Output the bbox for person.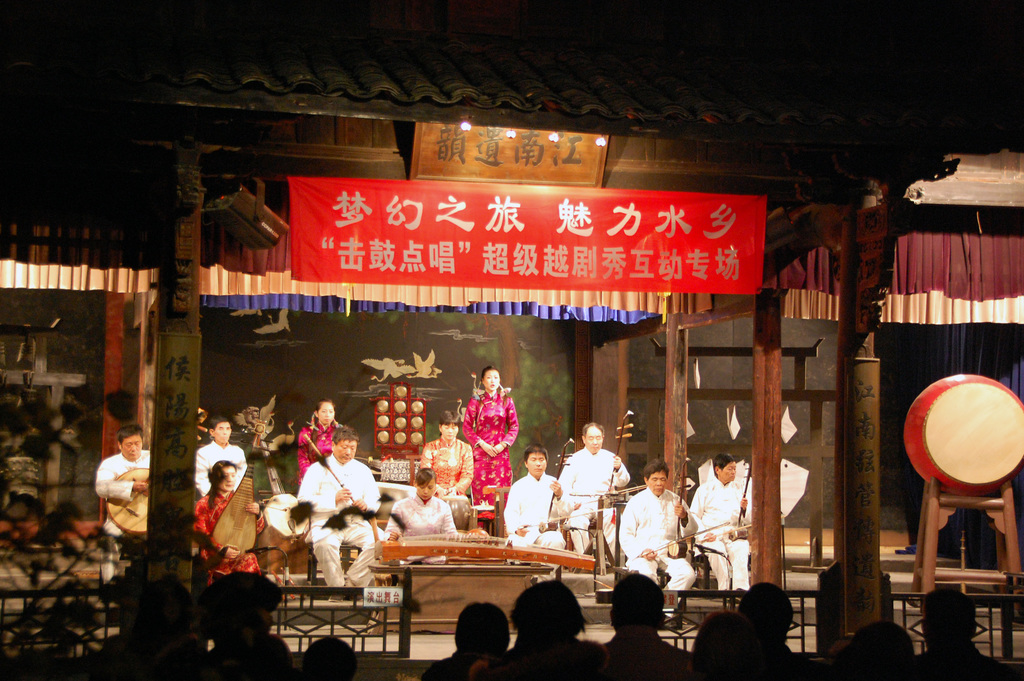
420,409,482,539.
